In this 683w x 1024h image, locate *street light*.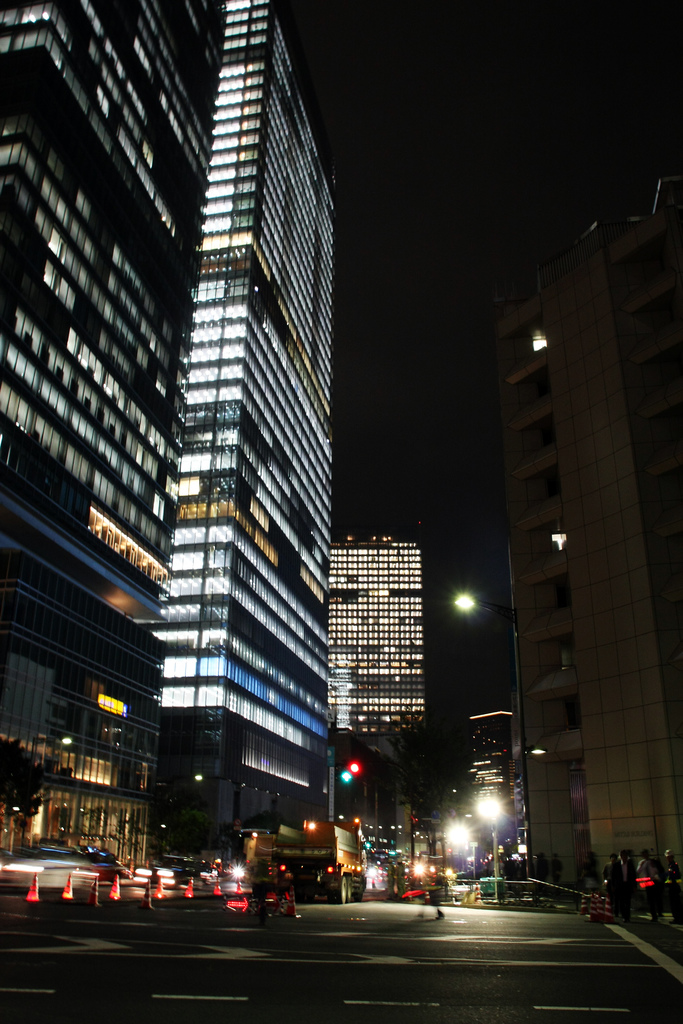
Bounding box: box=[477, 788, 504, 910].
